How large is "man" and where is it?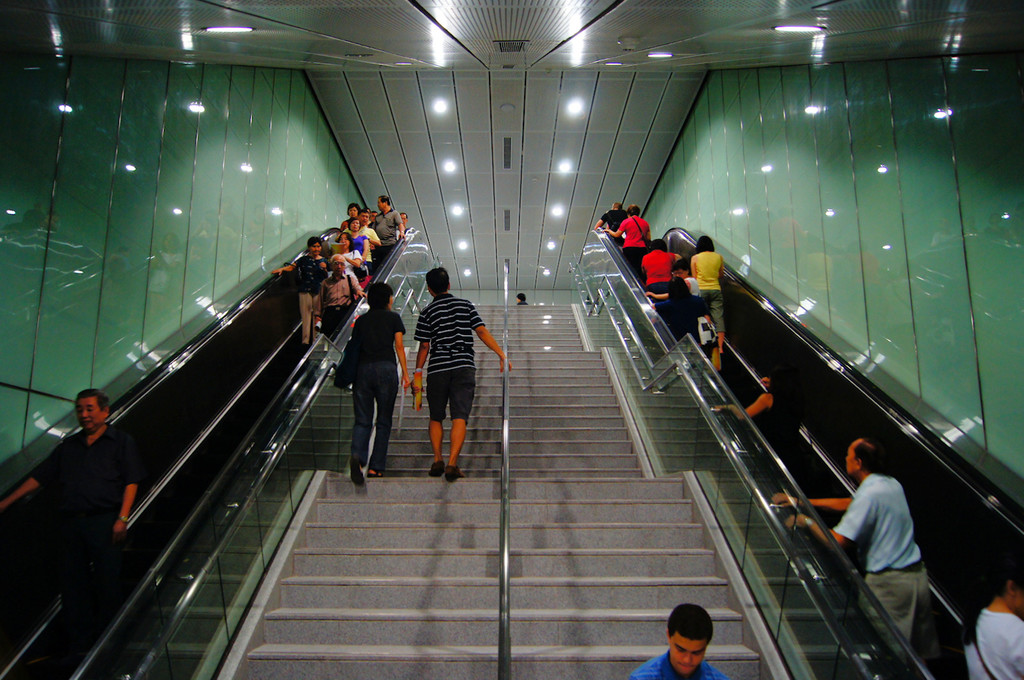
Bounding box: crop(595, 205, 630, 238).
